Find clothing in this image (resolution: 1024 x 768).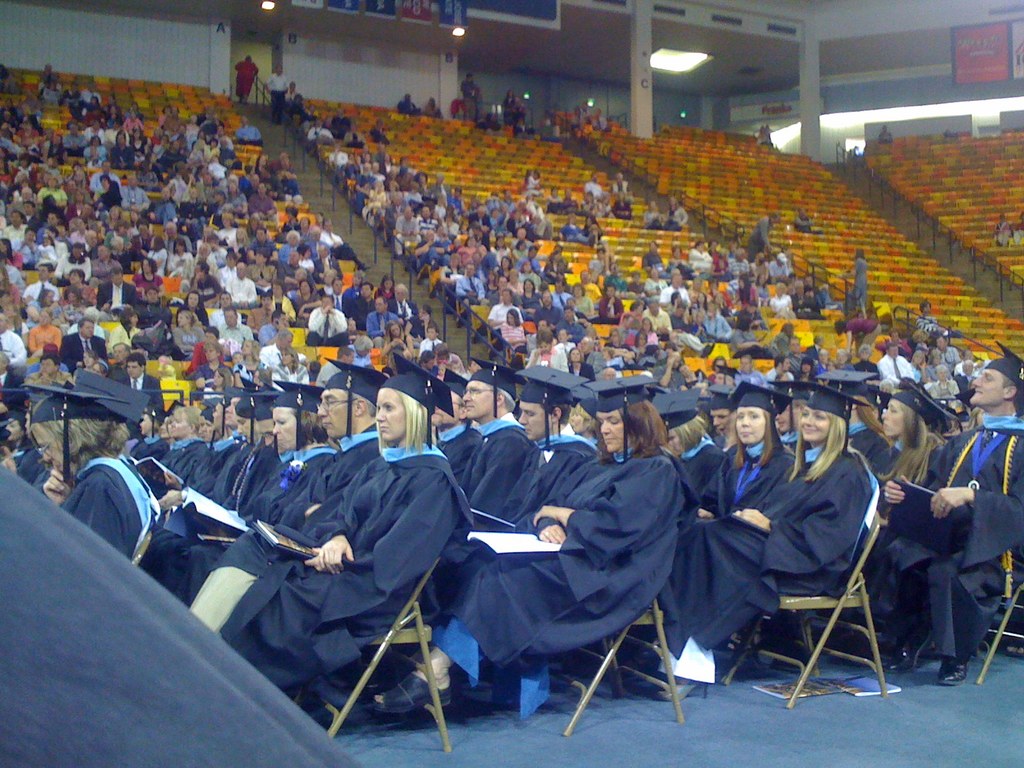
920/423/1023/669.
